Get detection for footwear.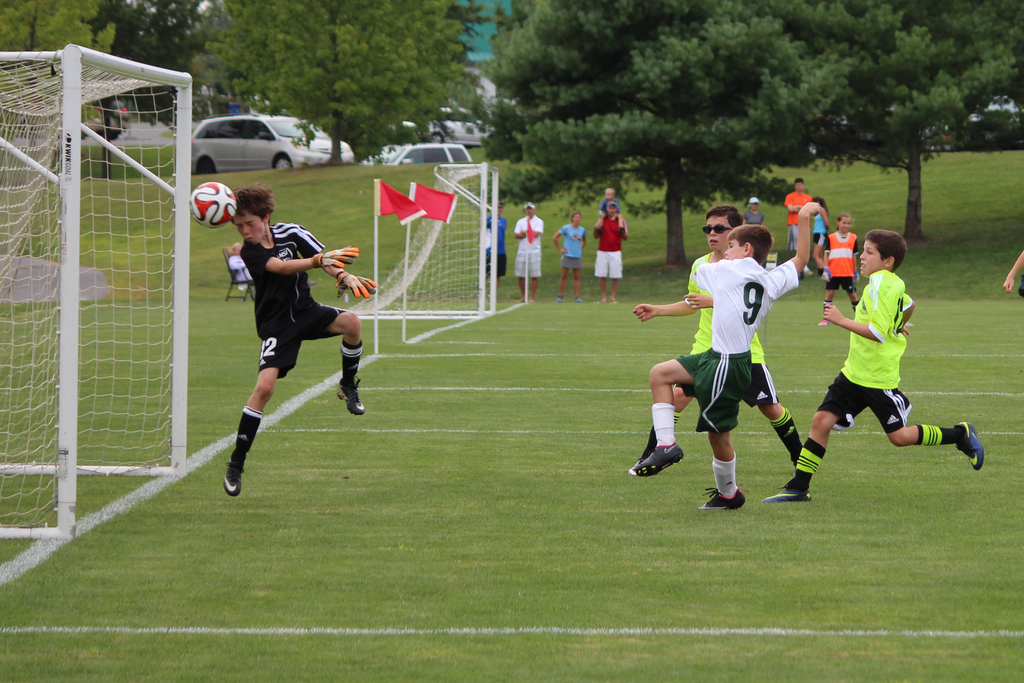
Detection: [x1=765, y1=486, x2=808, y2=502].
